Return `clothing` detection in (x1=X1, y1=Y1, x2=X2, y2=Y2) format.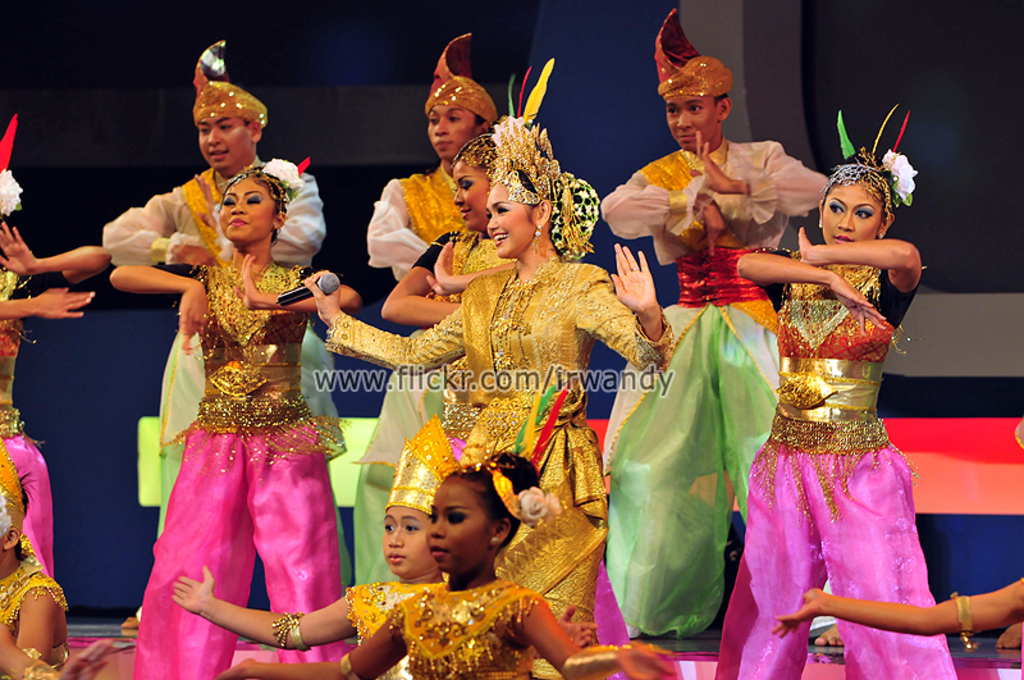
(x1=0, y1=547, x2=70, y2=679).
